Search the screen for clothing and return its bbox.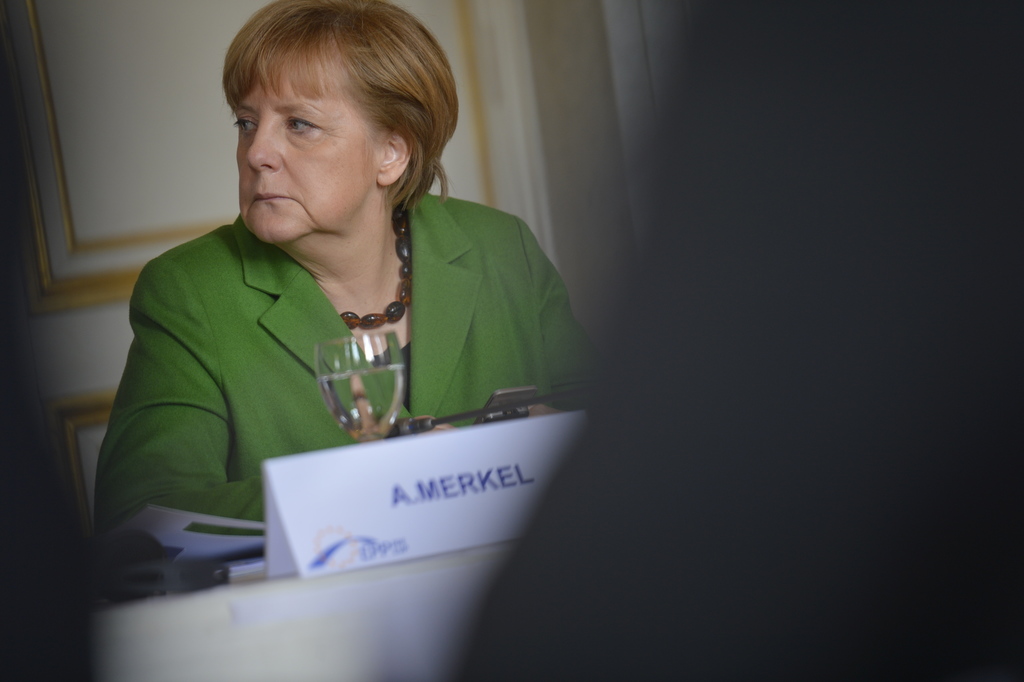
Found: [left=88, top=192, right=591, bottom=597].
